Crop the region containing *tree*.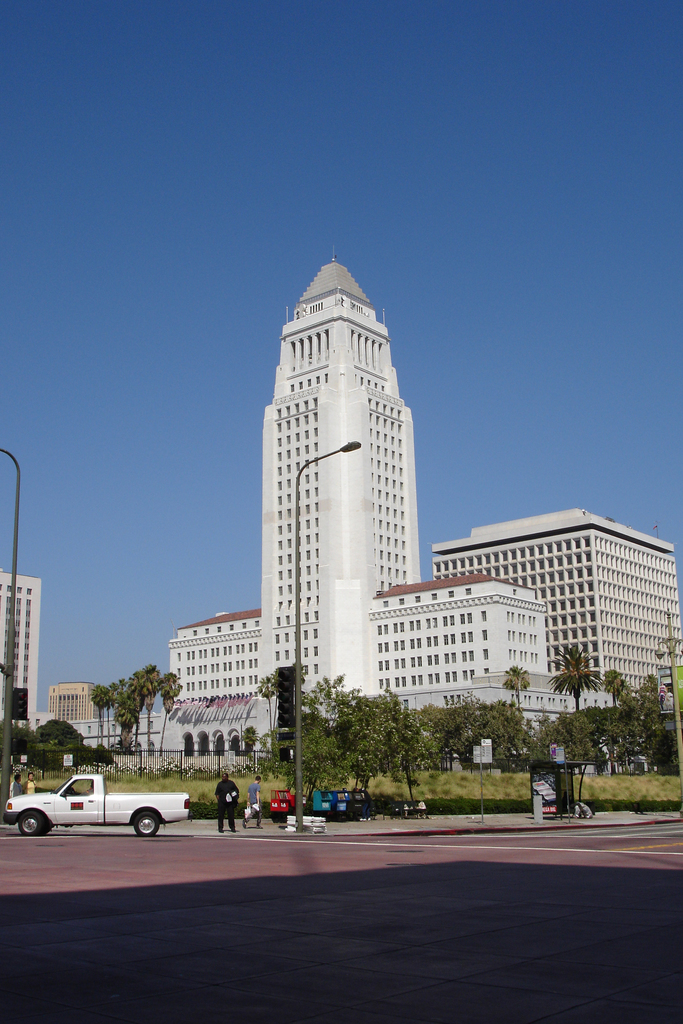
Crop region: 258 652 295 769.
